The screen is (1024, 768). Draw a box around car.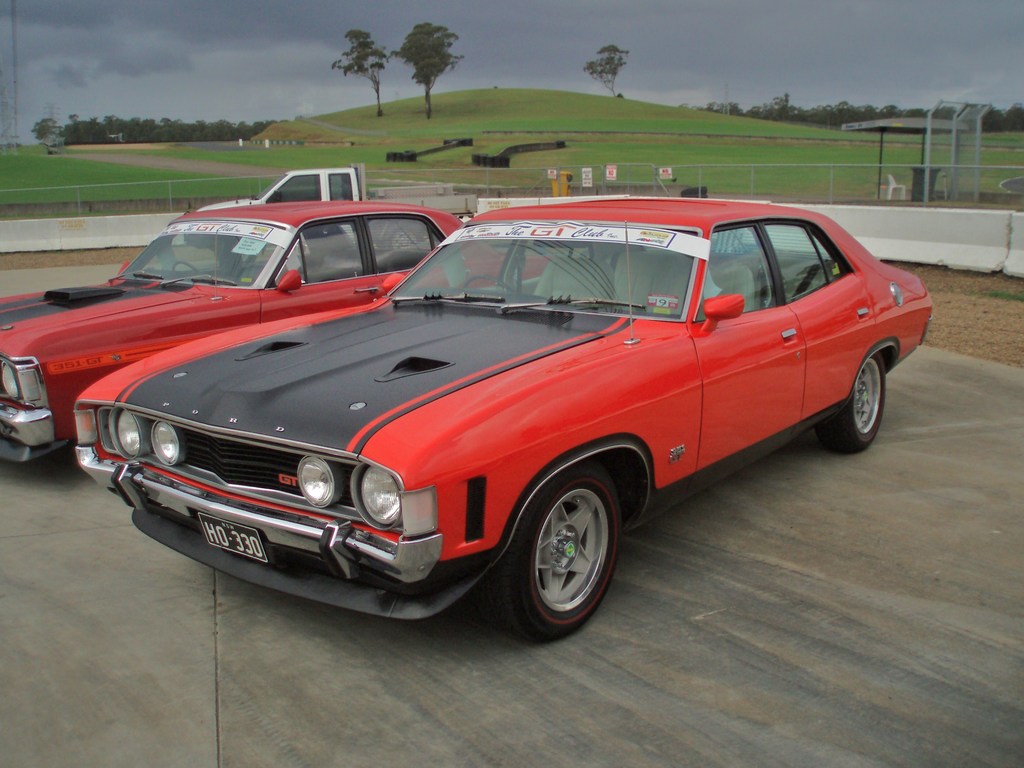
l=0, t=205, r=547, b=462.
